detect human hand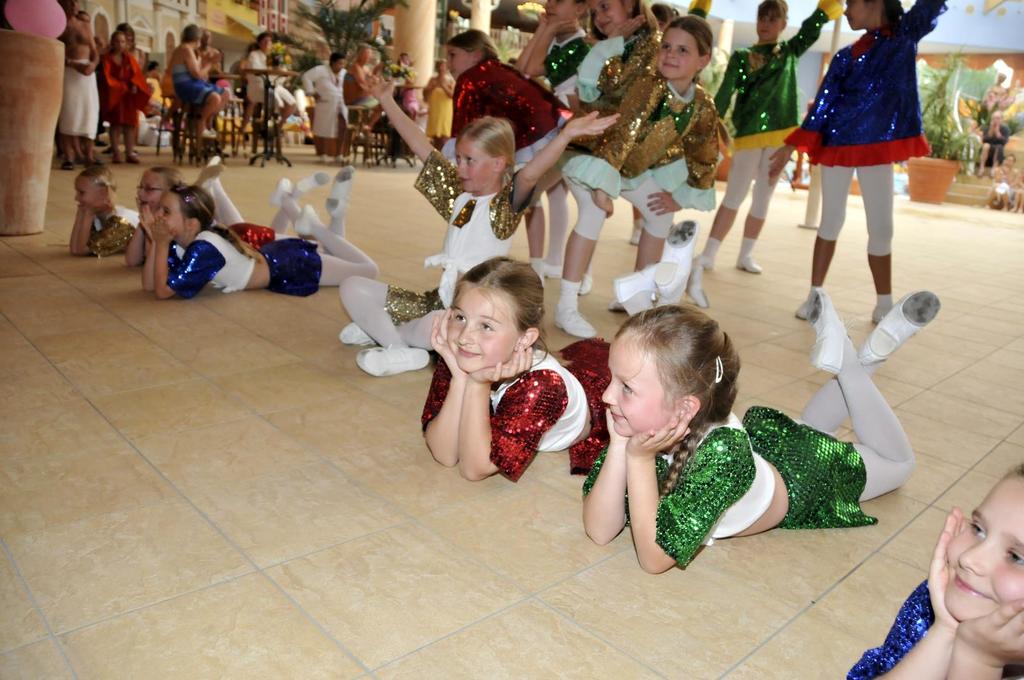
rect(562, 109, 619, 134)
